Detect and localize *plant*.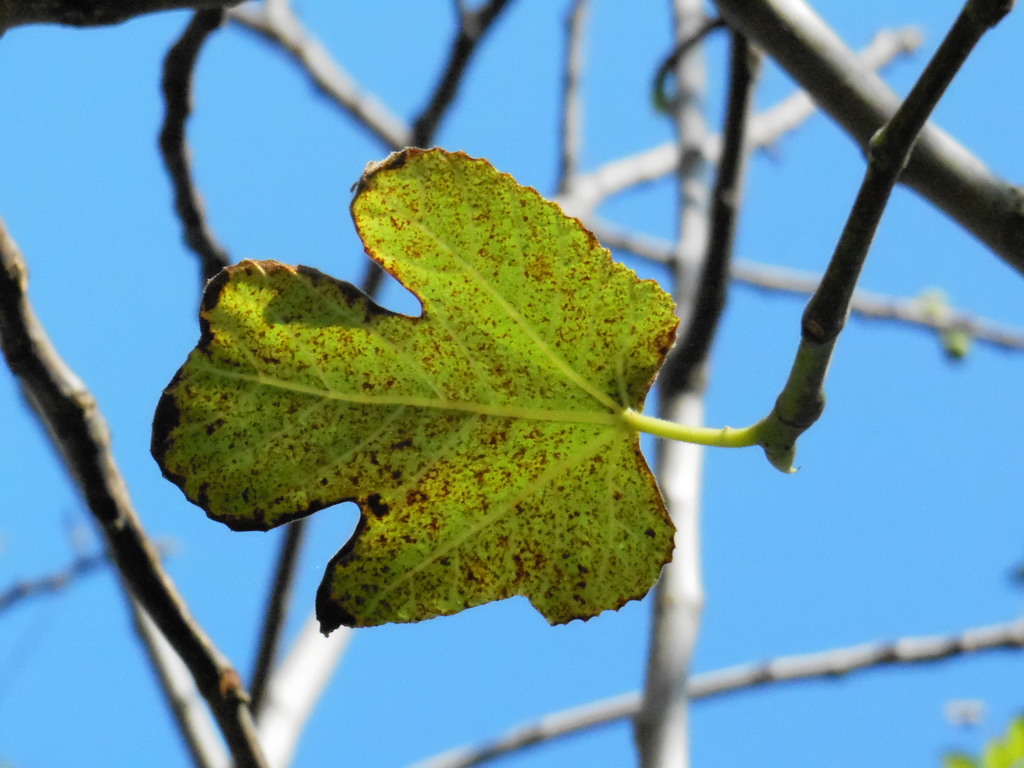
Localized at [0, 0, 1023, 767].
